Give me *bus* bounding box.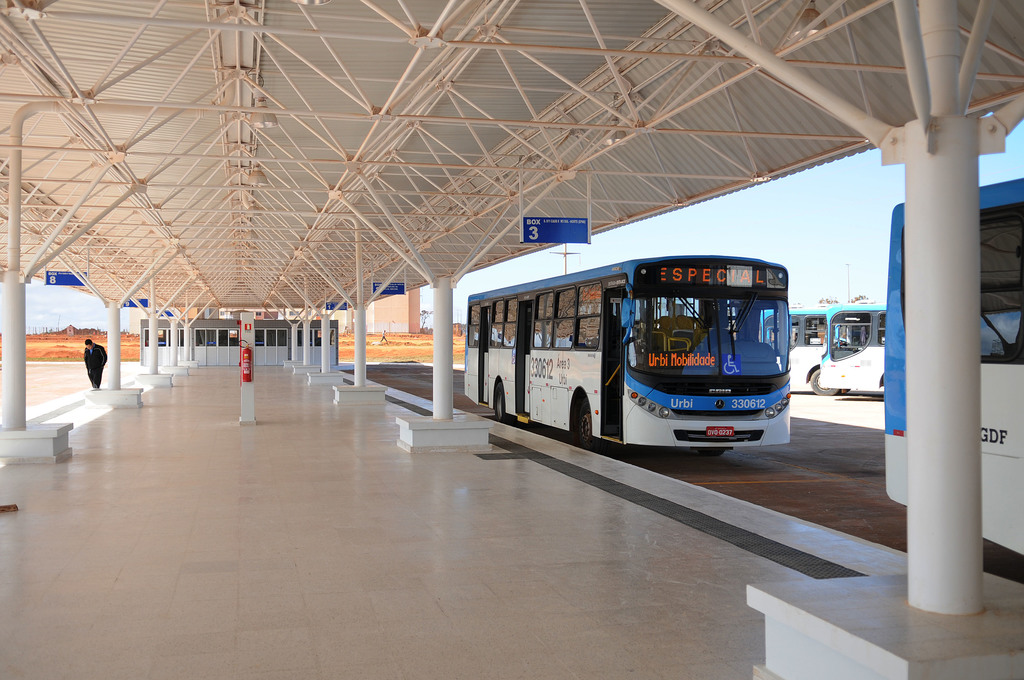
{"left": 884, "top": 175, "right": 1023, "bottom": 555}.
